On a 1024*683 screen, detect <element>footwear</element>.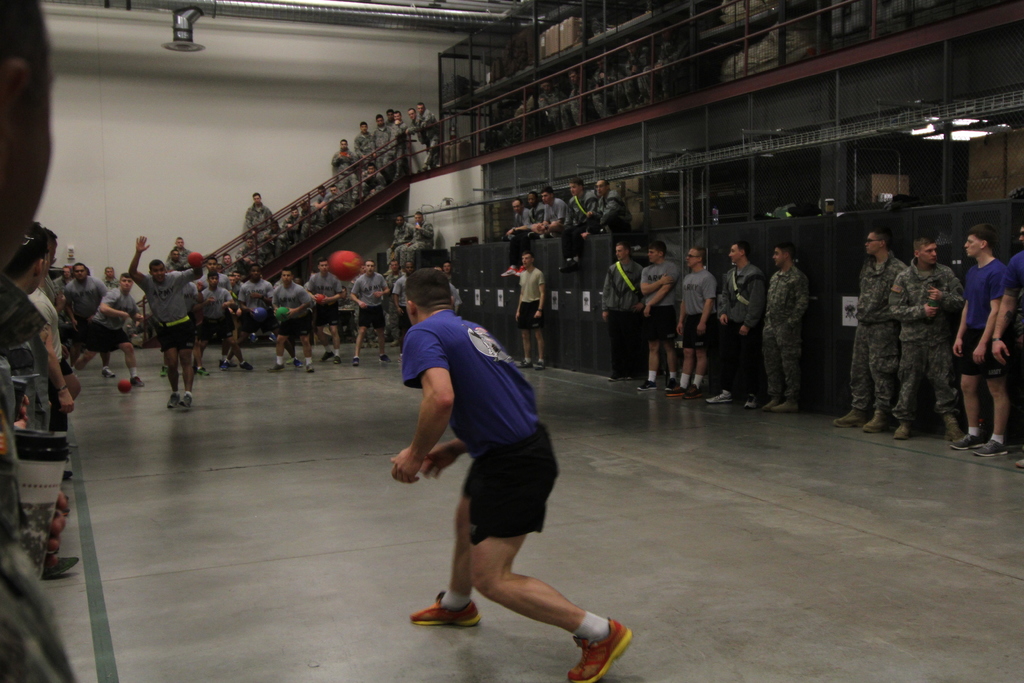
box(294, 359, 301, 369).
